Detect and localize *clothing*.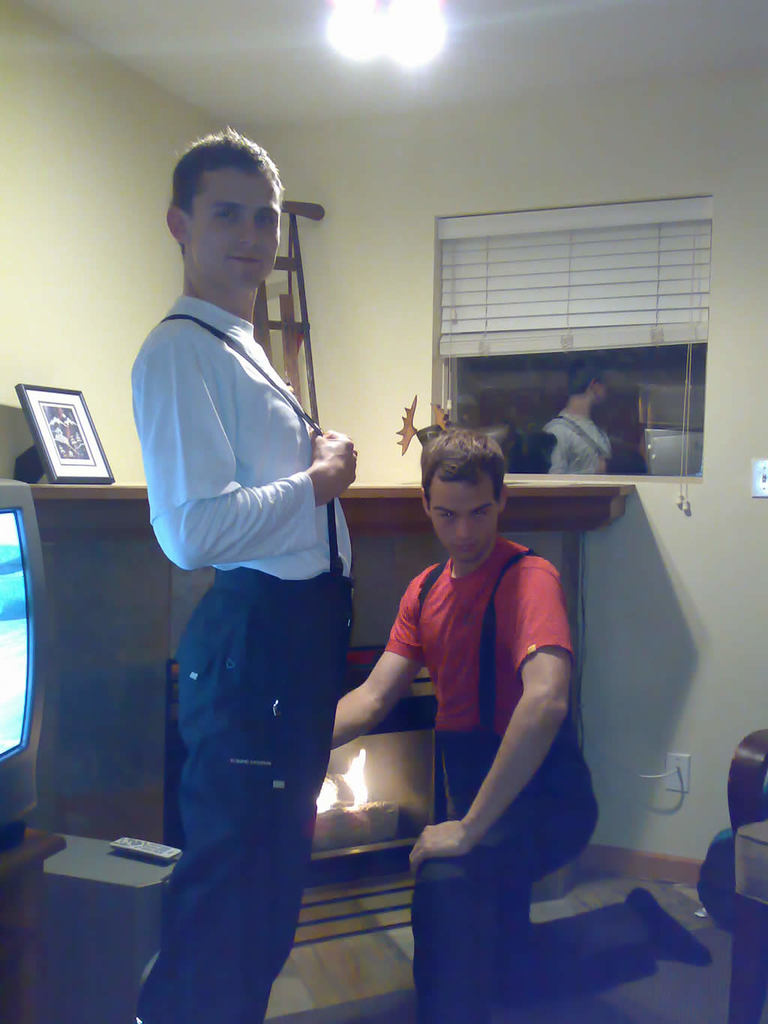
Localized at select_region(548, 410, 610, 473).
